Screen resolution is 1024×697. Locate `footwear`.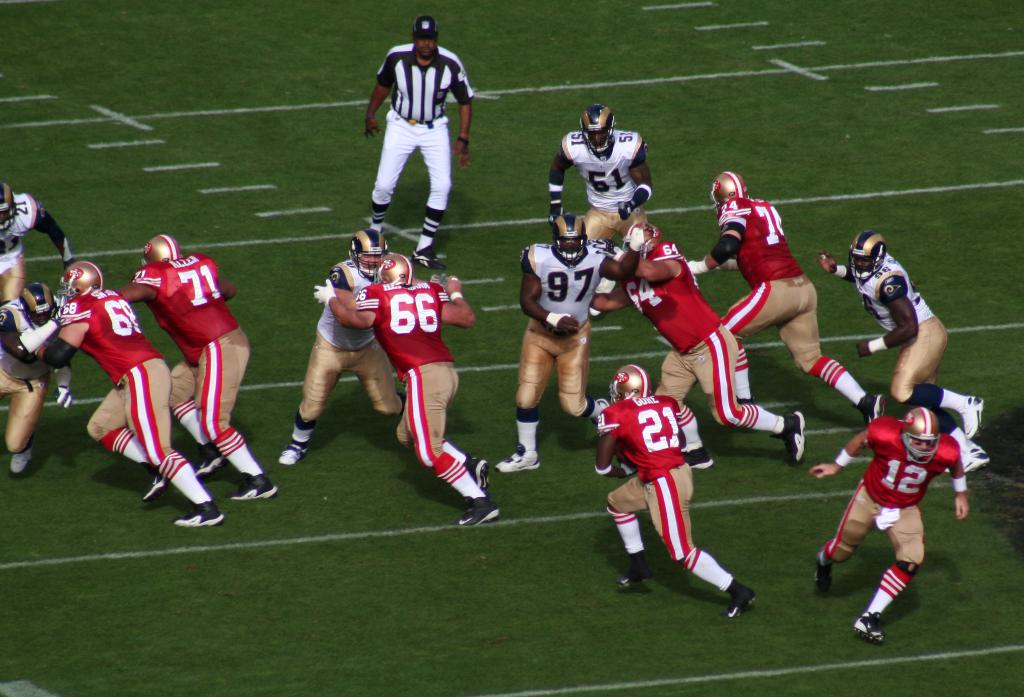
{"left": 278, "top": 435, "right": 308, "bottom": 465}.
